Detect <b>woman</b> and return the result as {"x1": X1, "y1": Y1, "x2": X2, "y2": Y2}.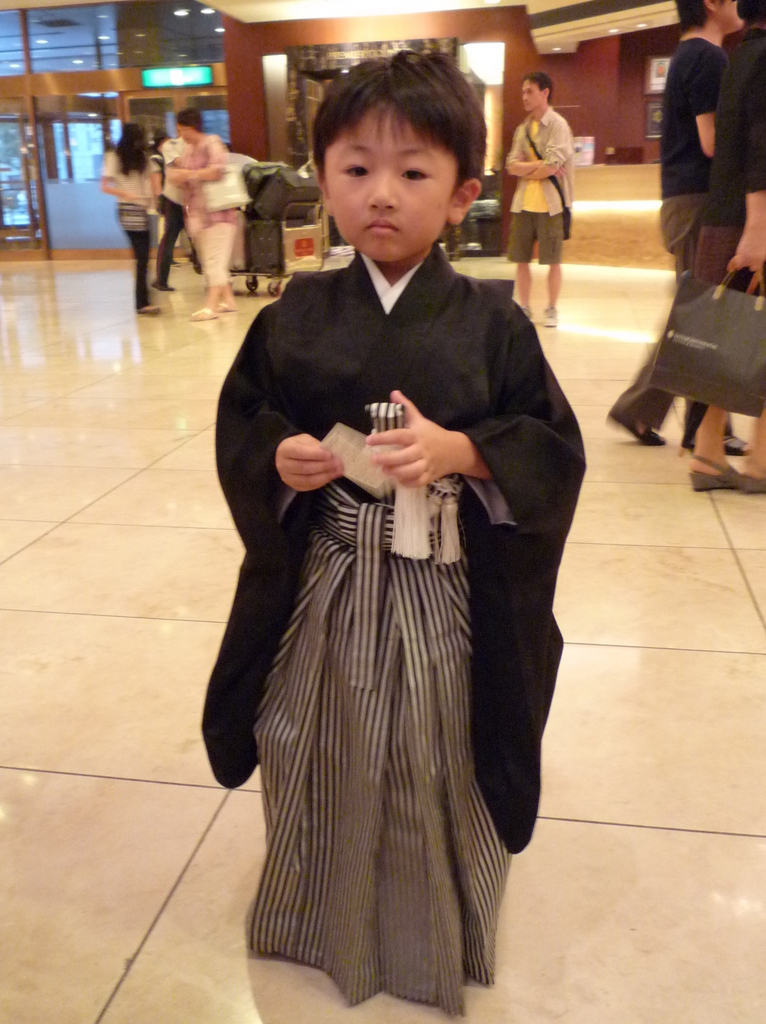
{"x1": 164, "y1": 113, "x2": 247, "y2": 317}.
